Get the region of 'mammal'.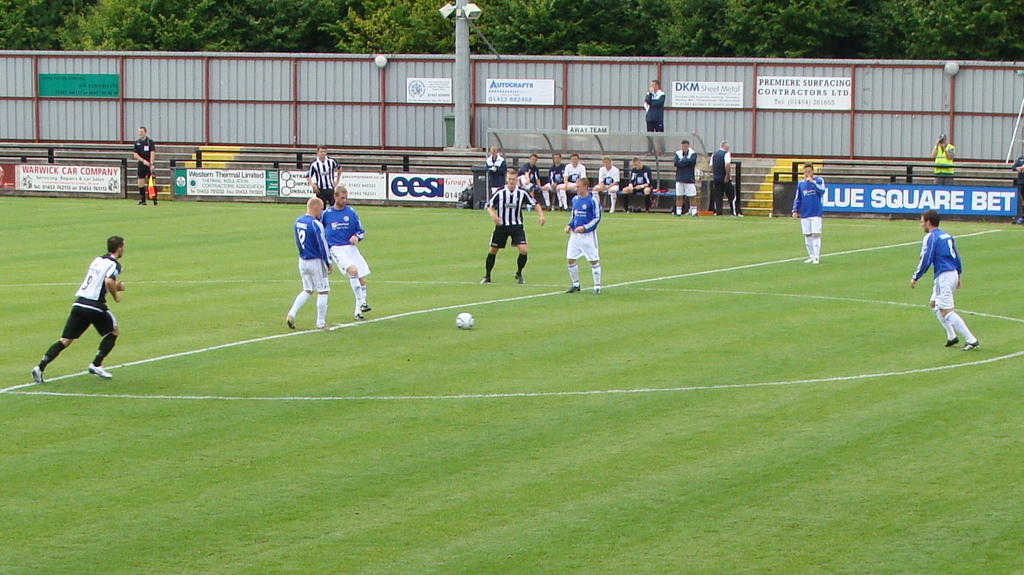
{"x1": 128, "y1": 127, "x2": 157, "y2": 206}.
